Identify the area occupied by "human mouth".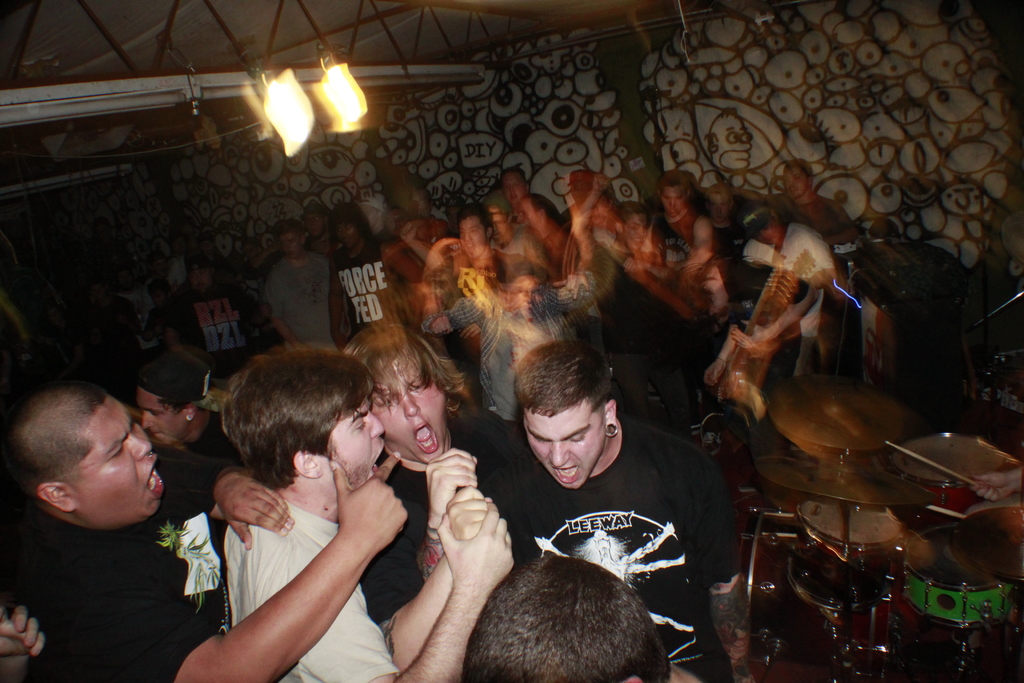
Area: detection(554, 463, 578, 483).
